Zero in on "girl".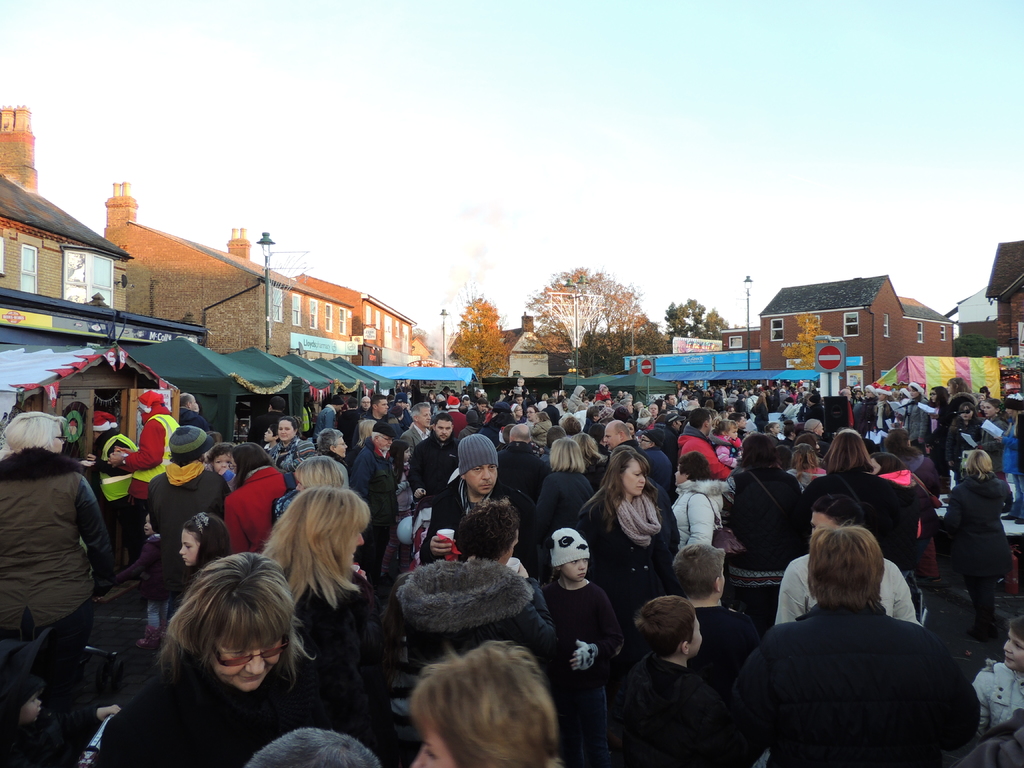
Zeroed in: l=179, t=511, r=230, b=589.
